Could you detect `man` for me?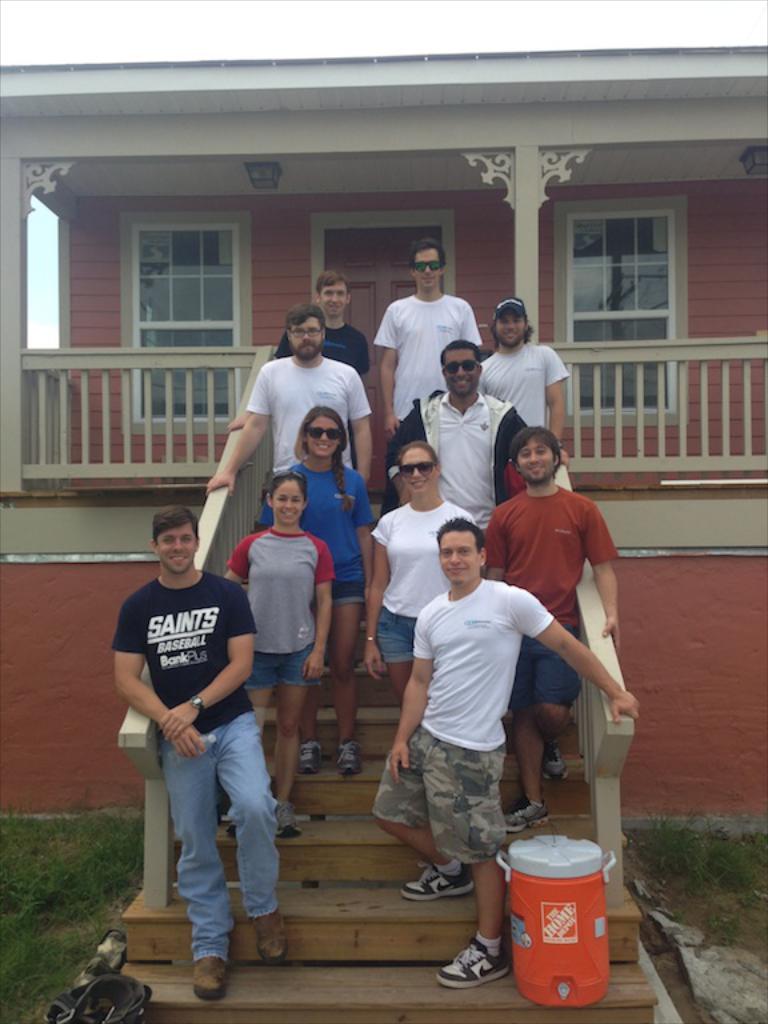
Detection result: box(369, 517, 643, 987).
